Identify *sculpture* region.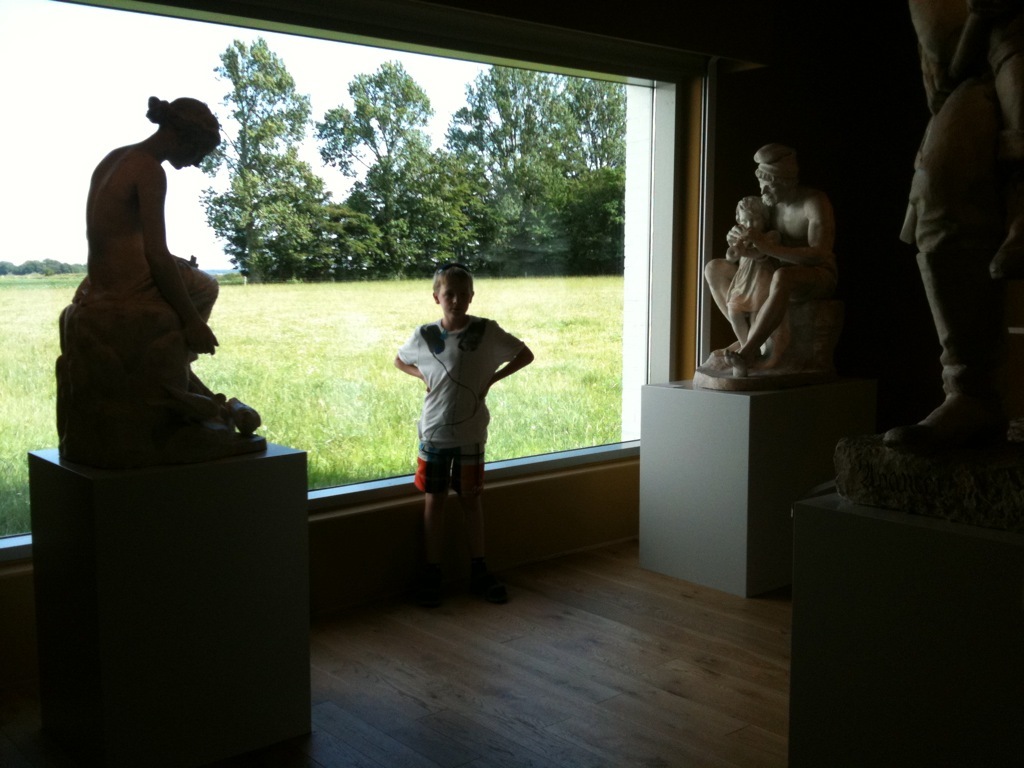
Region: 706 141 854 393.
